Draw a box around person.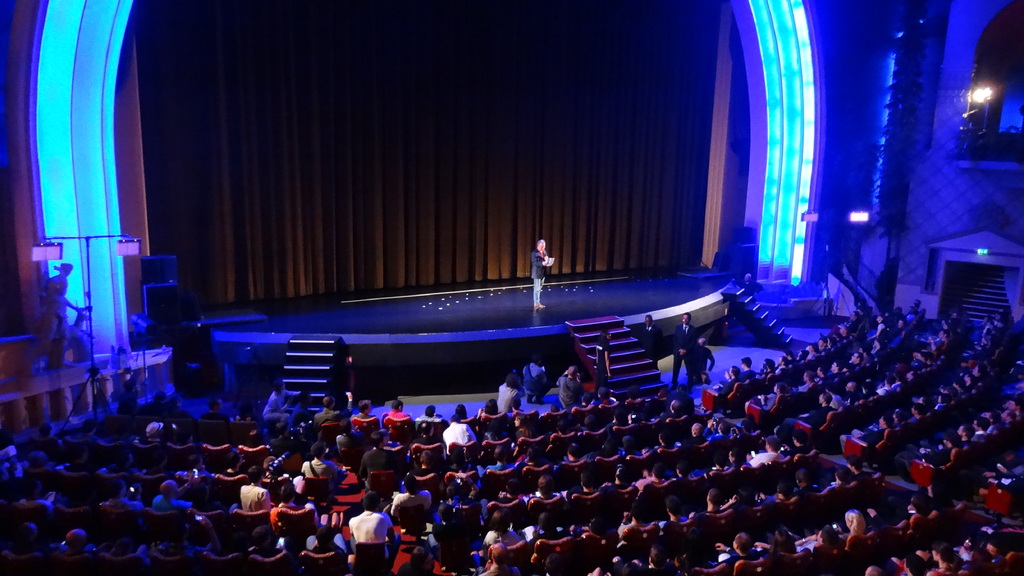
locate(235, 463, 271, 515).
